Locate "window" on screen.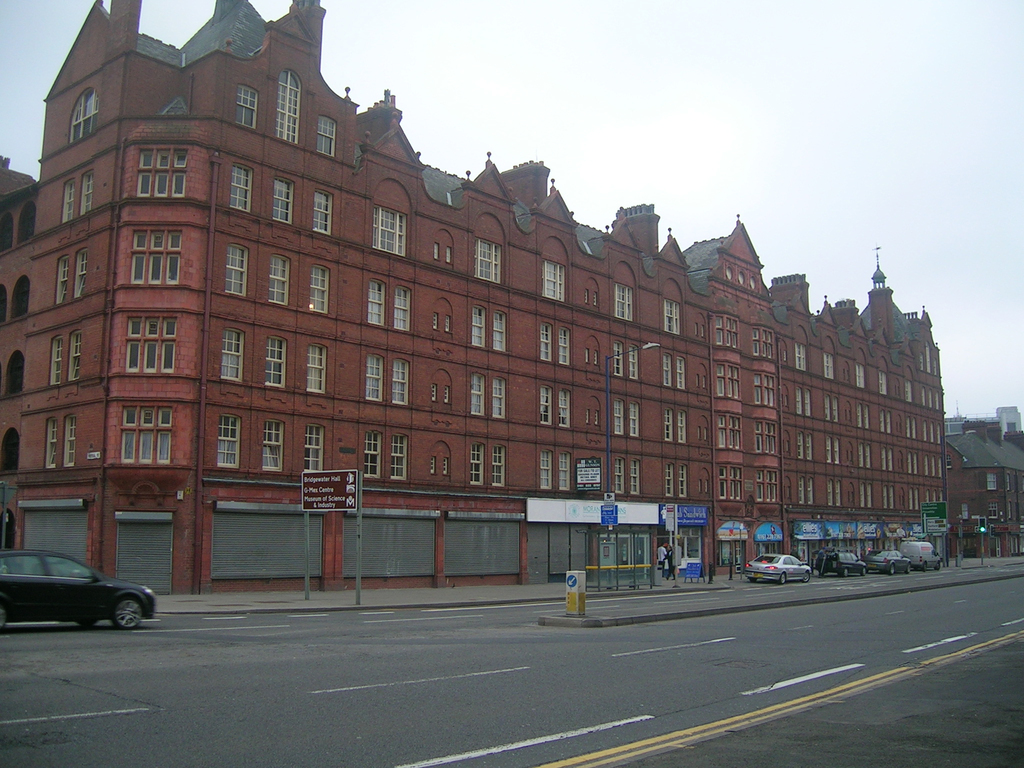
On screen at 543/258/564/301.
